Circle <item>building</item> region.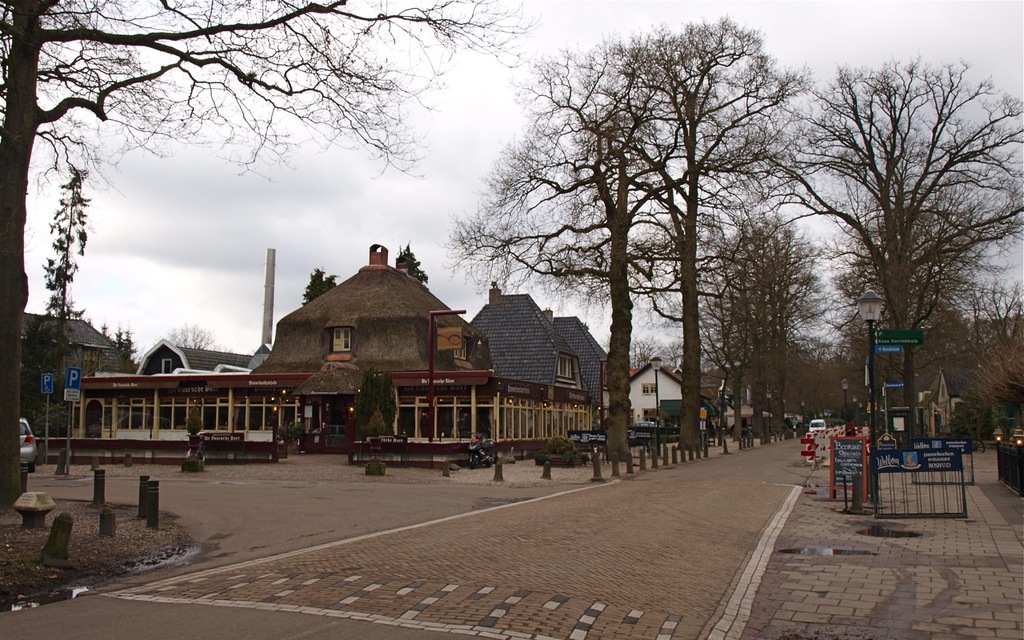
Region: [249,242,494,439].
